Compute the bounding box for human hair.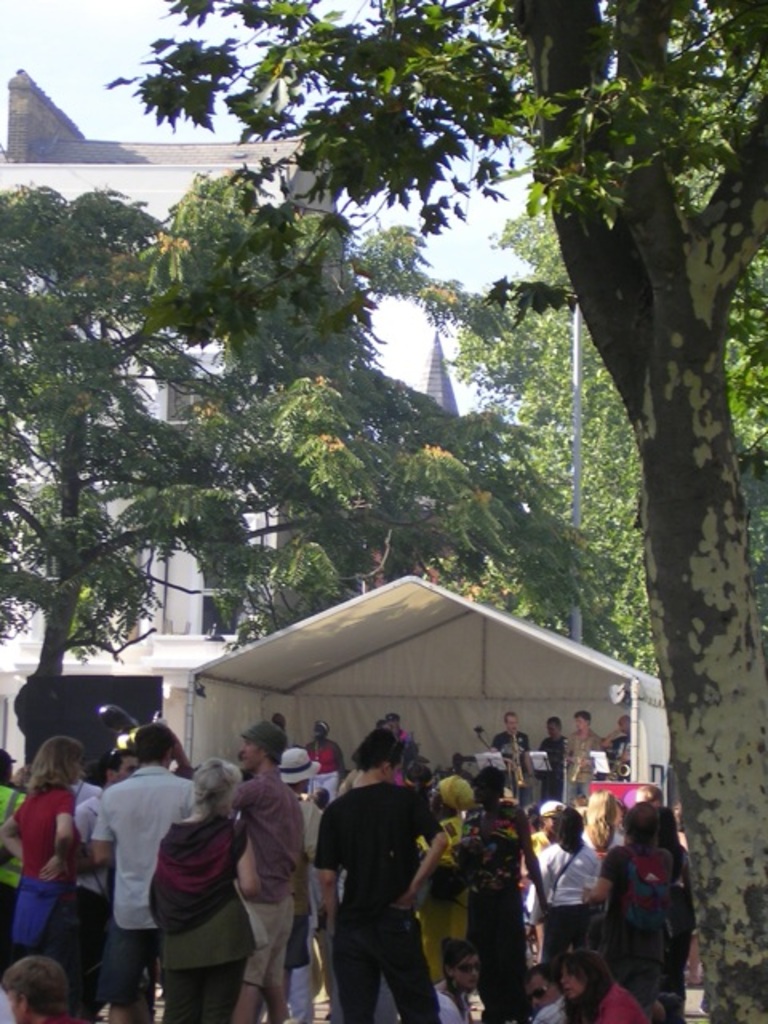
[570,709,586,725].
